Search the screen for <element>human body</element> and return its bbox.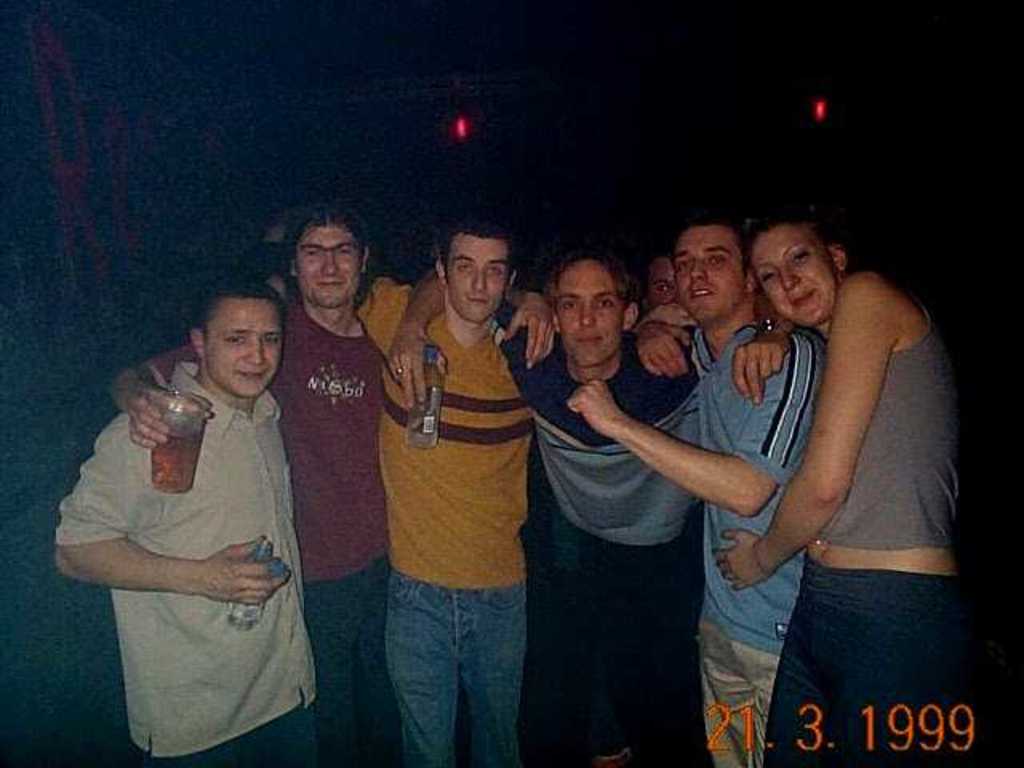
Found: select_region(576, 342, 826, 766).
